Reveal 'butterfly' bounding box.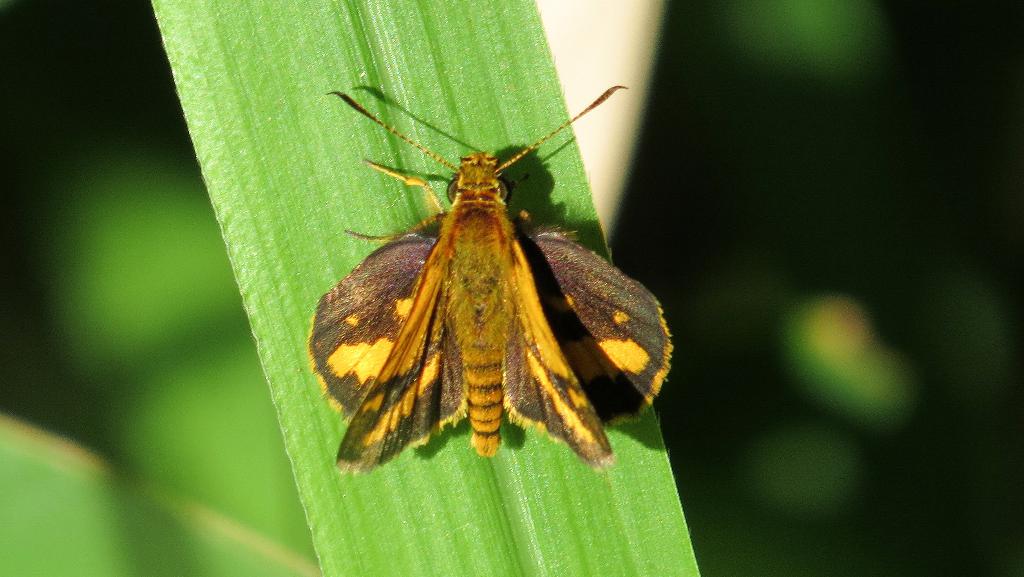
Revealed: {"x1": 280, "y1": 67, "x2": 660, "y2": 453}.
